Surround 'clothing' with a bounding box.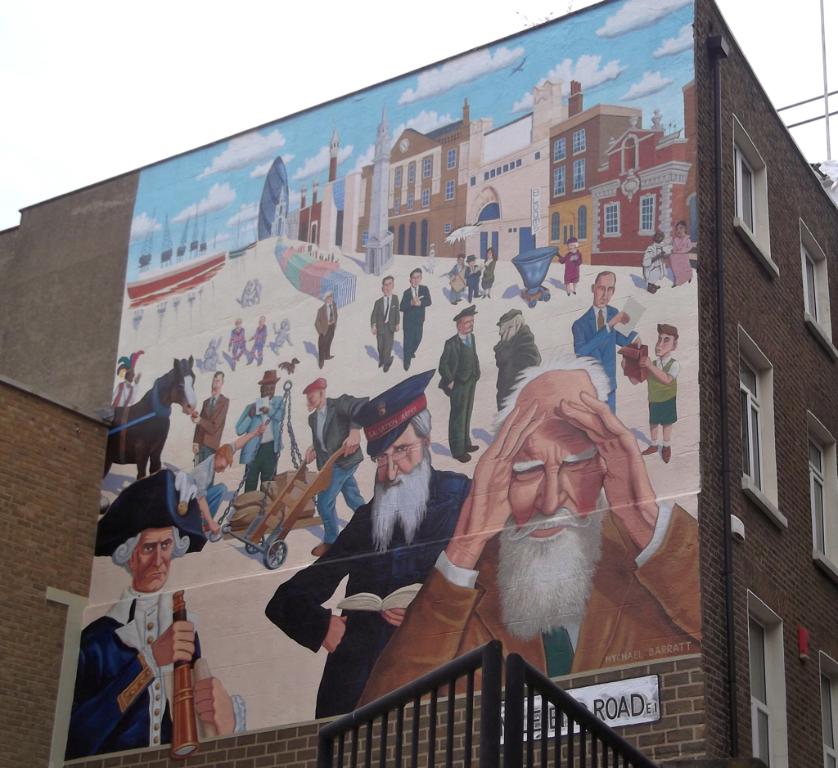
rect(246, 327, 268, 362).
